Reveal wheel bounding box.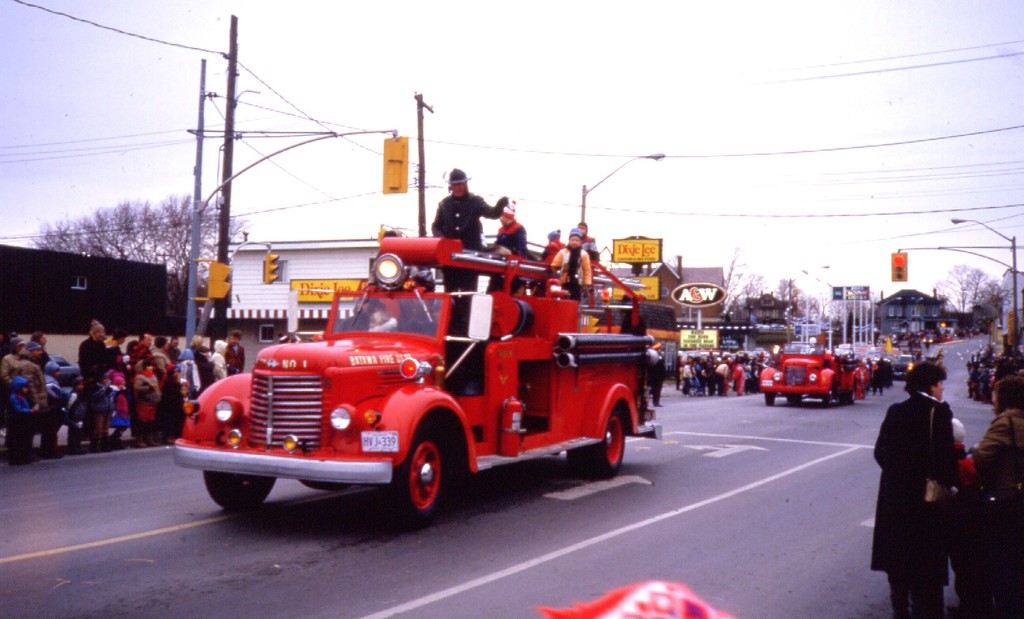
Revealed: Rect(394, 414, 451, 516).
